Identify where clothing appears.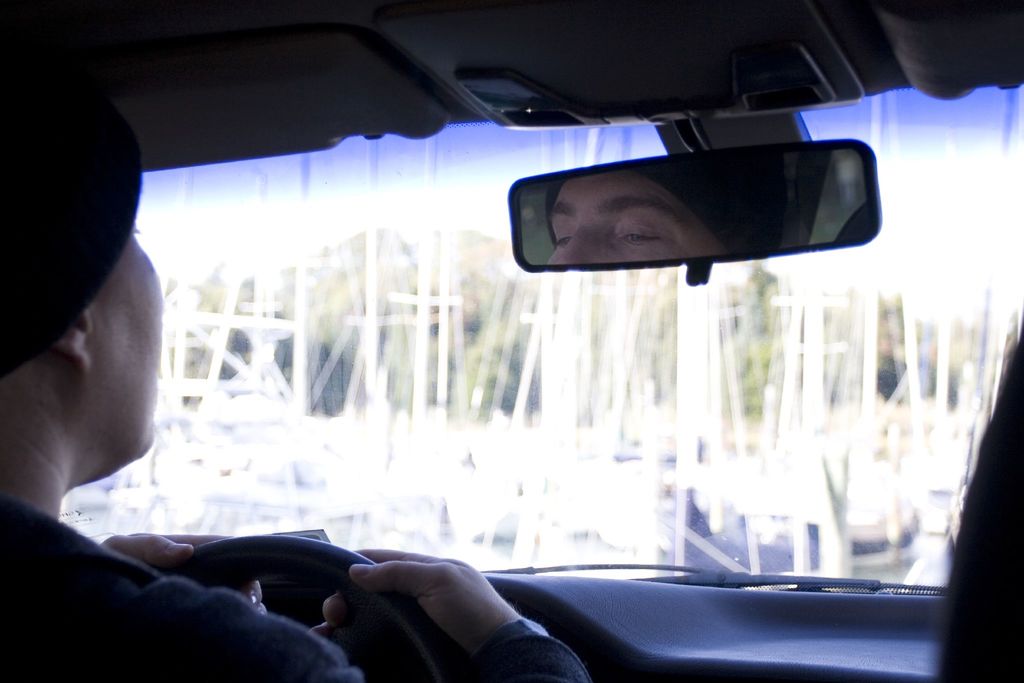
Appears at locate(1, 495, 589, 682).
